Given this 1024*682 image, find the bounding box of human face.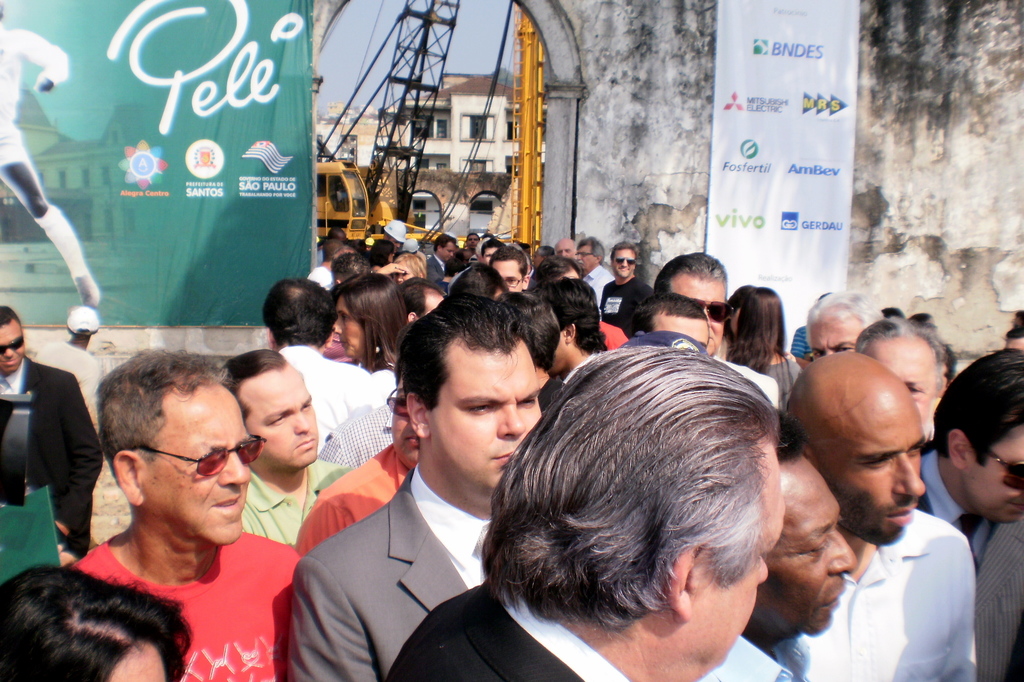
[left=431, top=352, right=540, bottom=485].
